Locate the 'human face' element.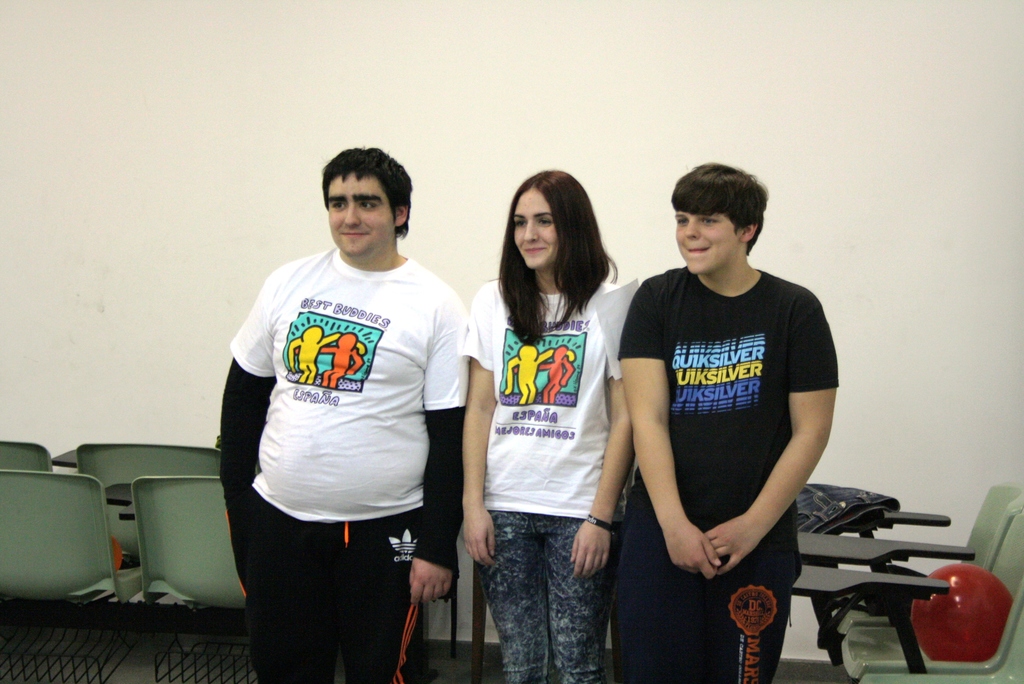
Element bbox: region(514, 186, 559, 266).
